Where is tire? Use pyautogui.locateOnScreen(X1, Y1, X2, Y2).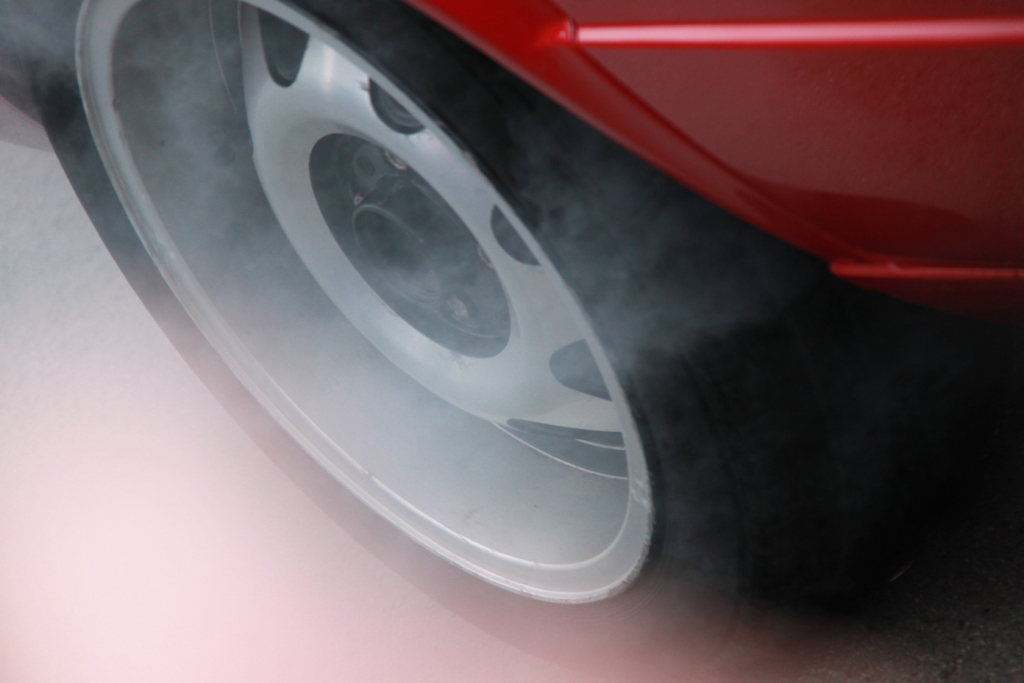
pyautogui.locateOnScreen(20, 0, 833, 682).
